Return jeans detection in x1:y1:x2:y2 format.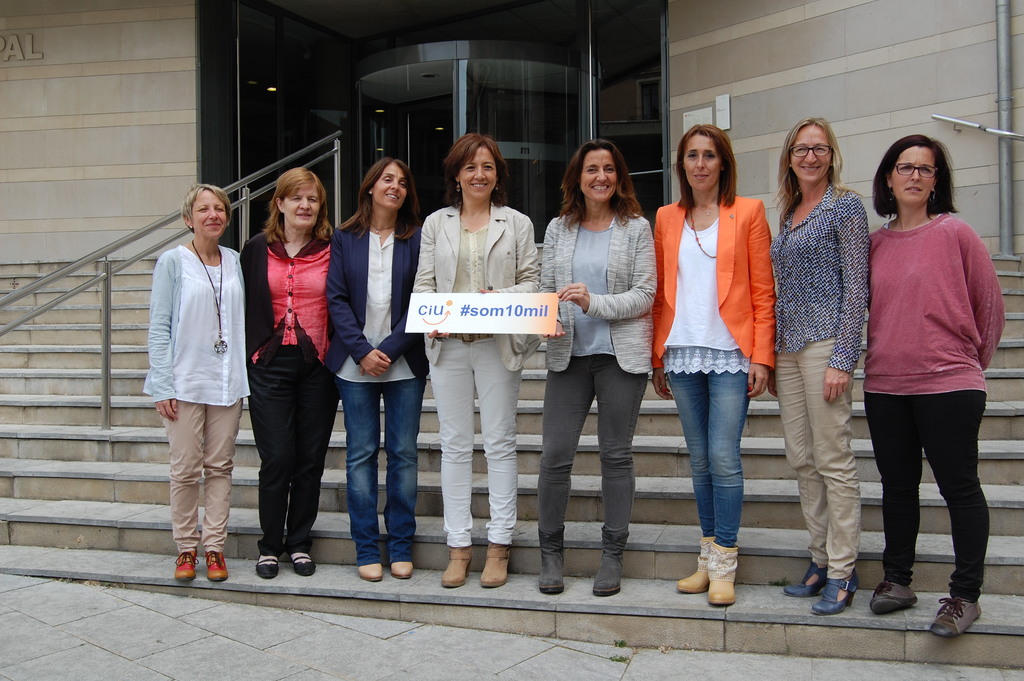
662:370:756:545.
